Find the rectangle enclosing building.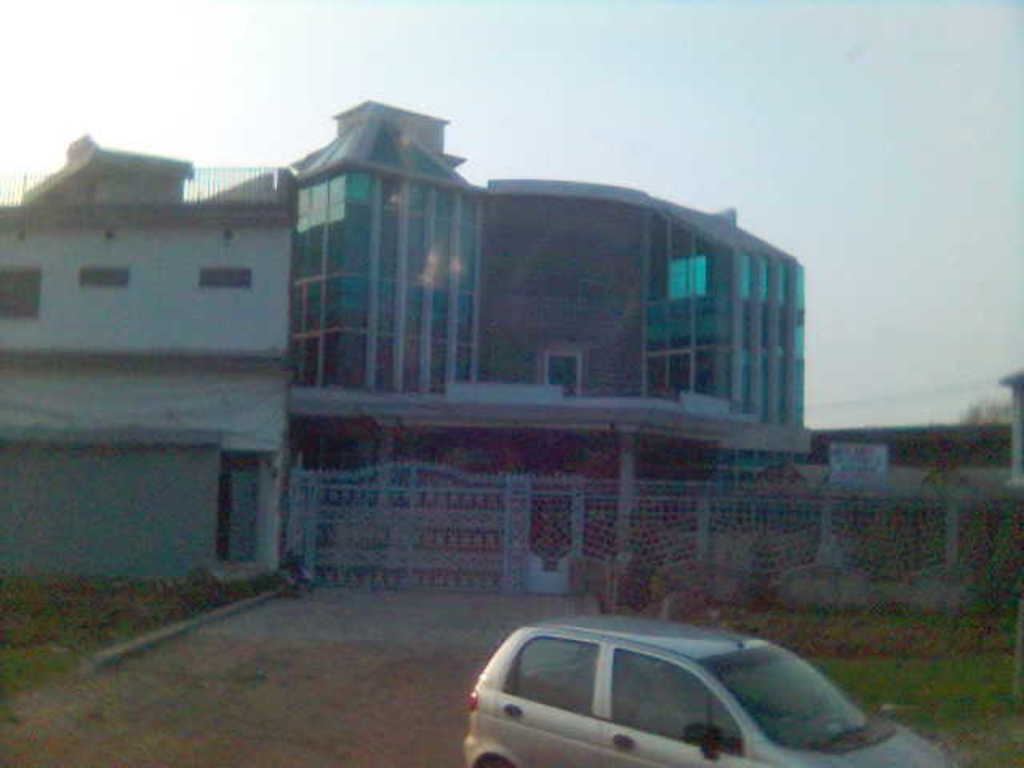
detection(291, 90, 810, 590).
